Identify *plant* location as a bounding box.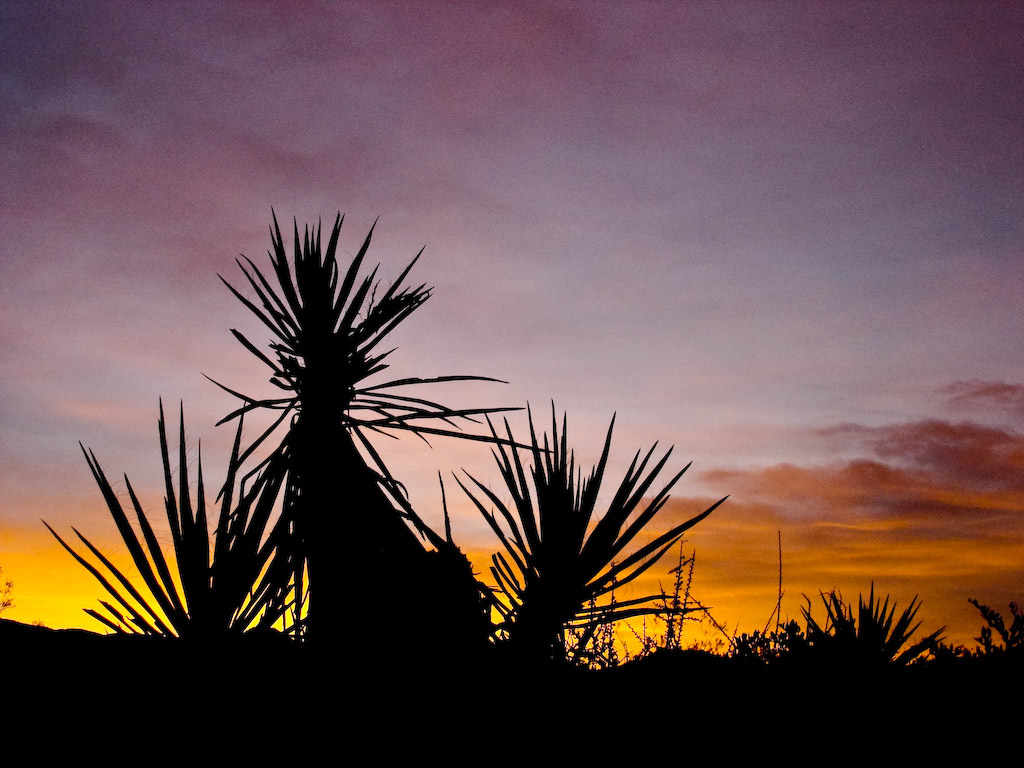
bbox=[40, 200, 727, 666].
